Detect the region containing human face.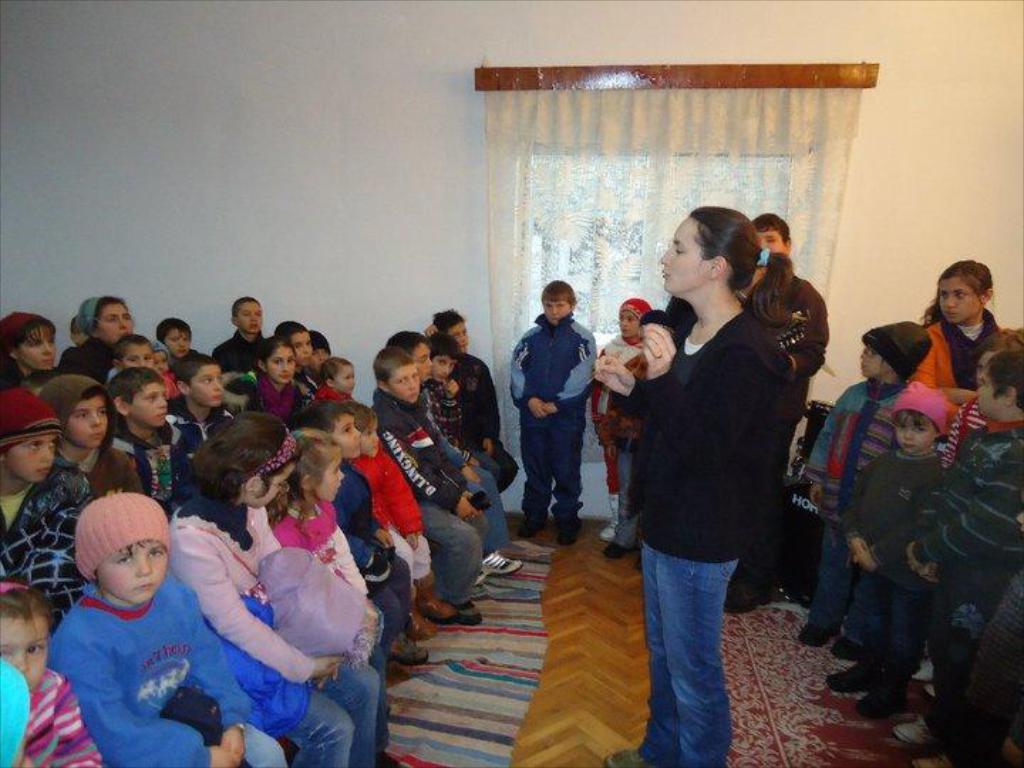
BBox(761, 230, 786, 252).
